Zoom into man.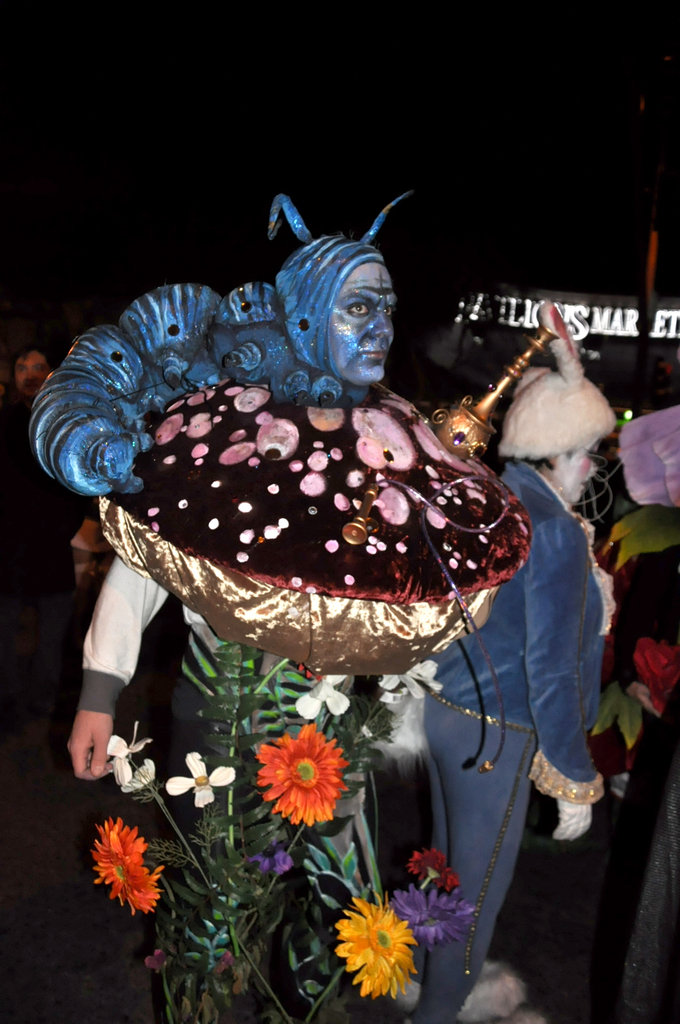
Zoom target: <region>20, 188, 531, 1023</region>.
